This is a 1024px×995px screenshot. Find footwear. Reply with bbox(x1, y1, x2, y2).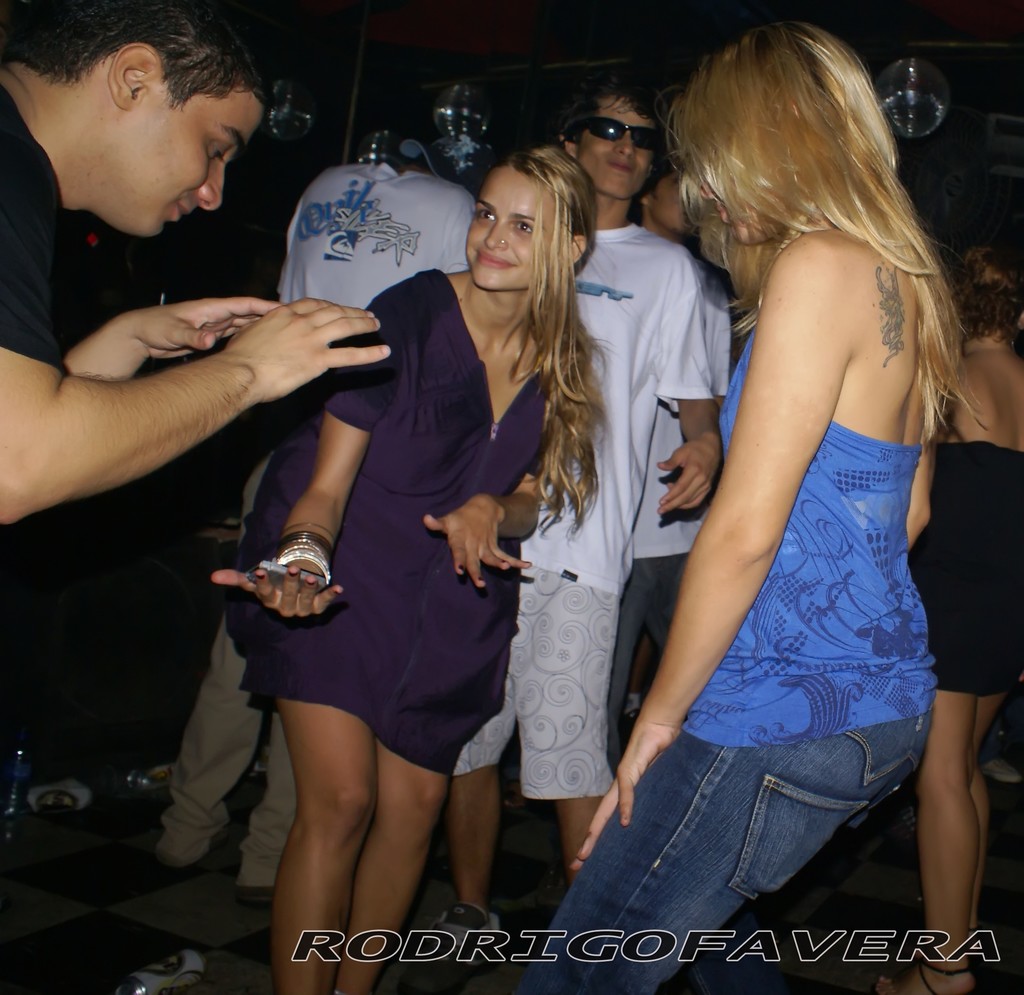
bbox(438, 909, 489, 946).
